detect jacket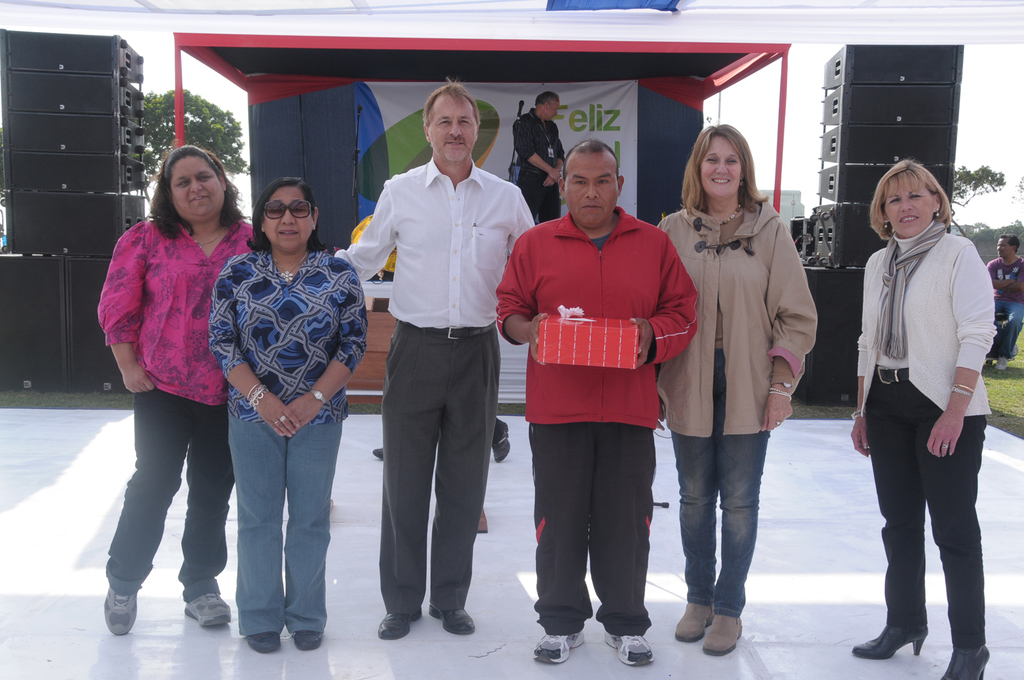
detection(675, 168, 829, 436)
